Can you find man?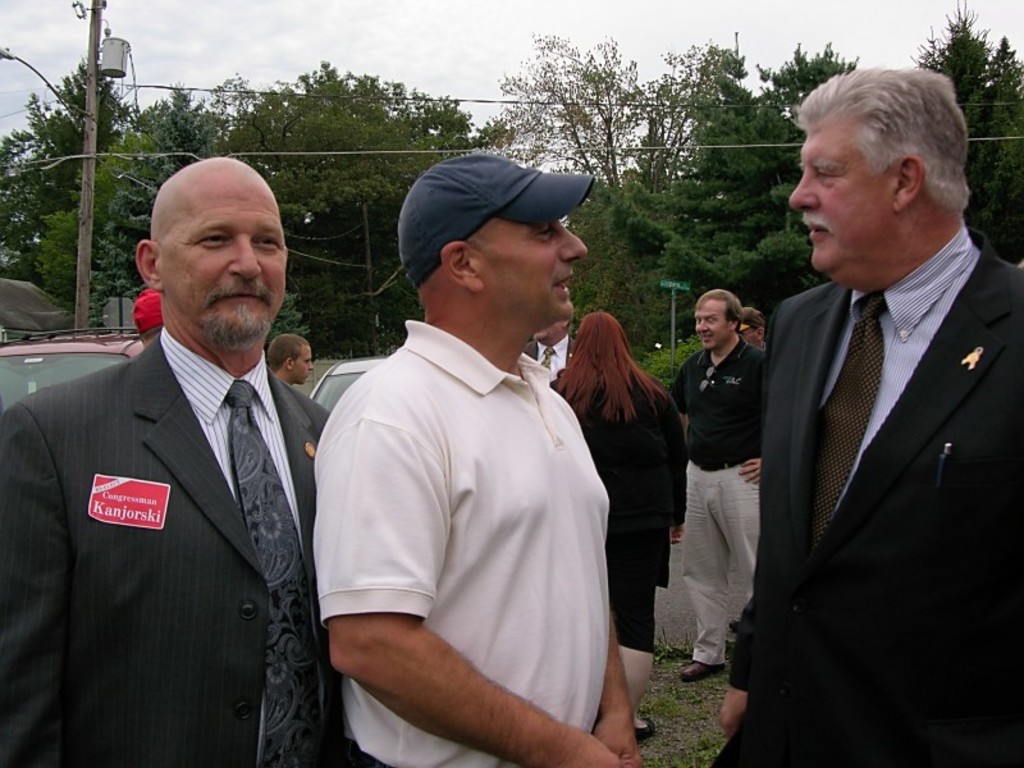
Yes, bounding box: <region>675, 287, 767, 681</region>.
